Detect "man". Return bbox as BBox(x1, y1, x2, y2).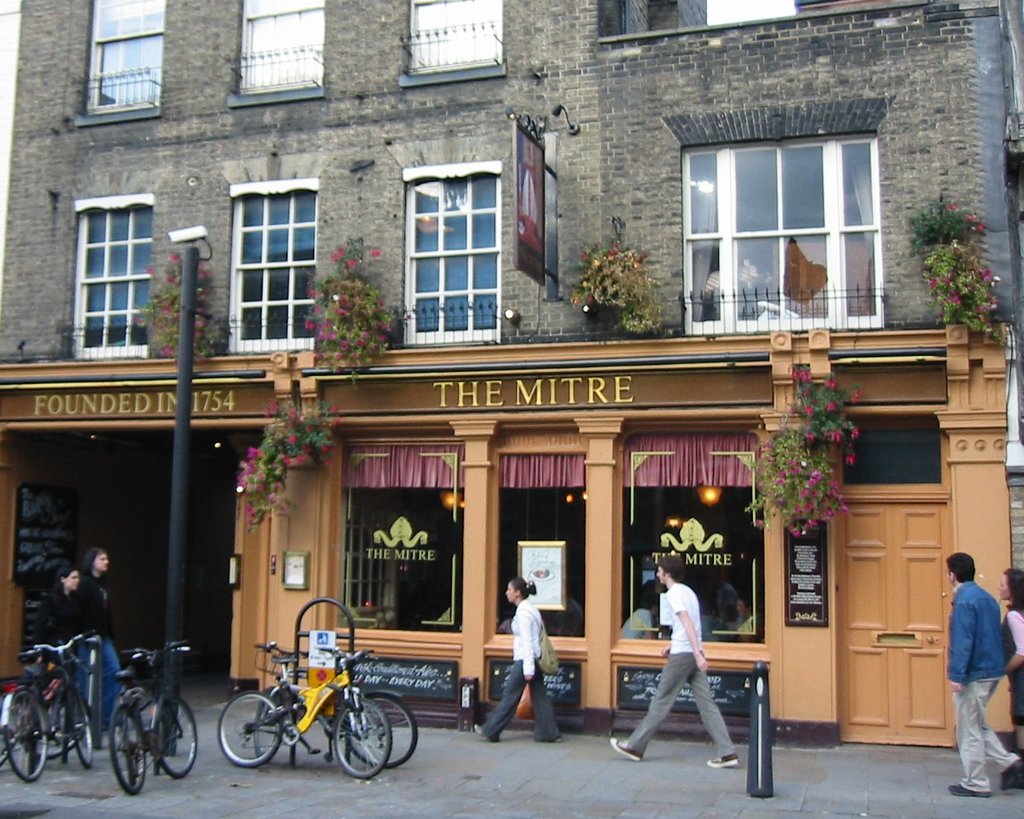
BBox(934, 538, 1023, 794).
